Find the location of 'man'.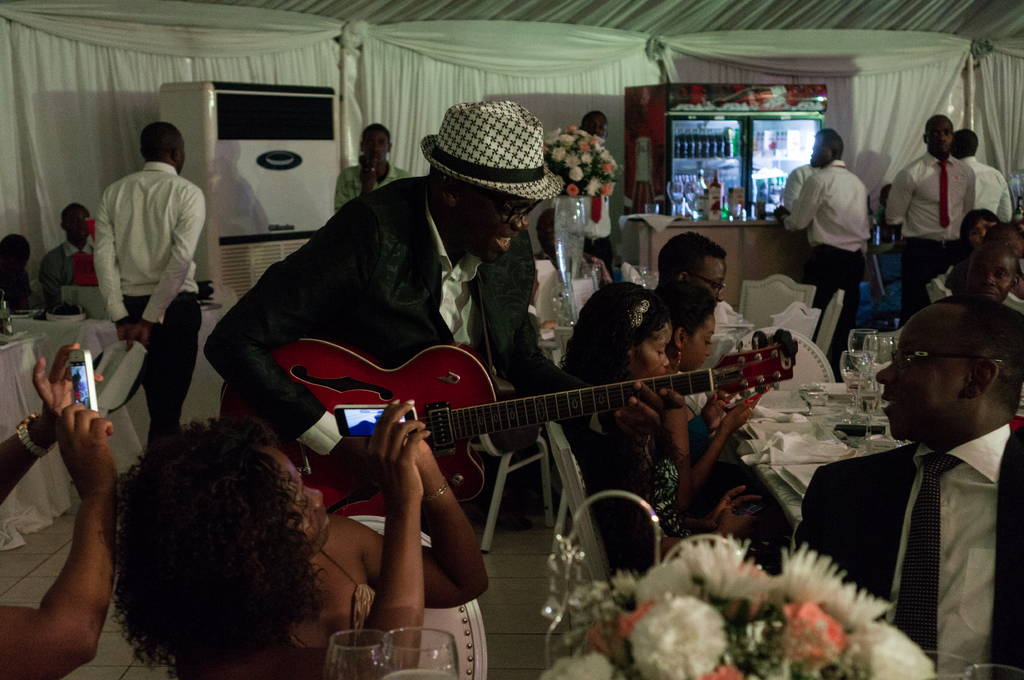
Location: bbox(199, 95, 698, 519).
